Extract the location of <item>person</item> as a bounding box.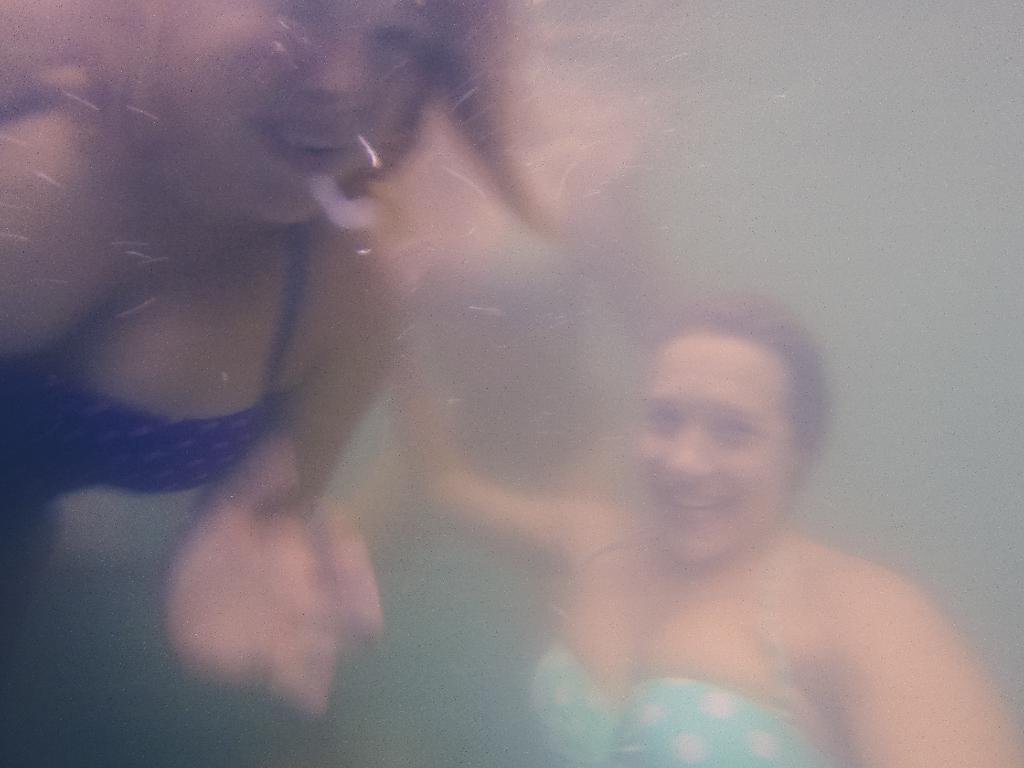
crop(0, 0, 563, 720).
